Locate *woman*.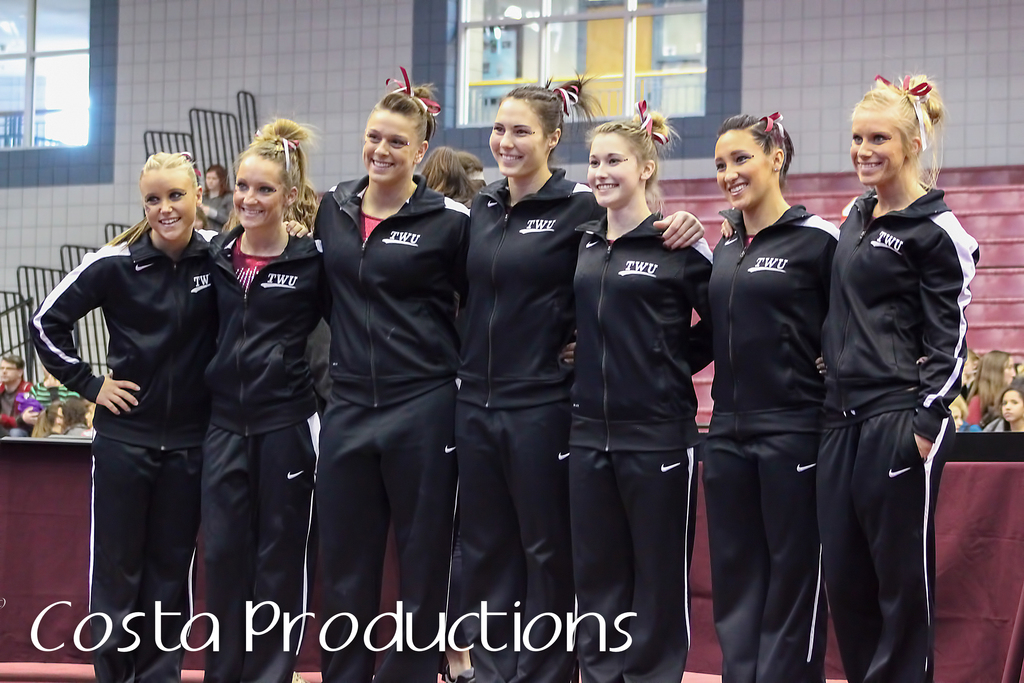
Bounding box: {"x1": 792, "y1": 82, "x2": 978, "y2": 680}.
